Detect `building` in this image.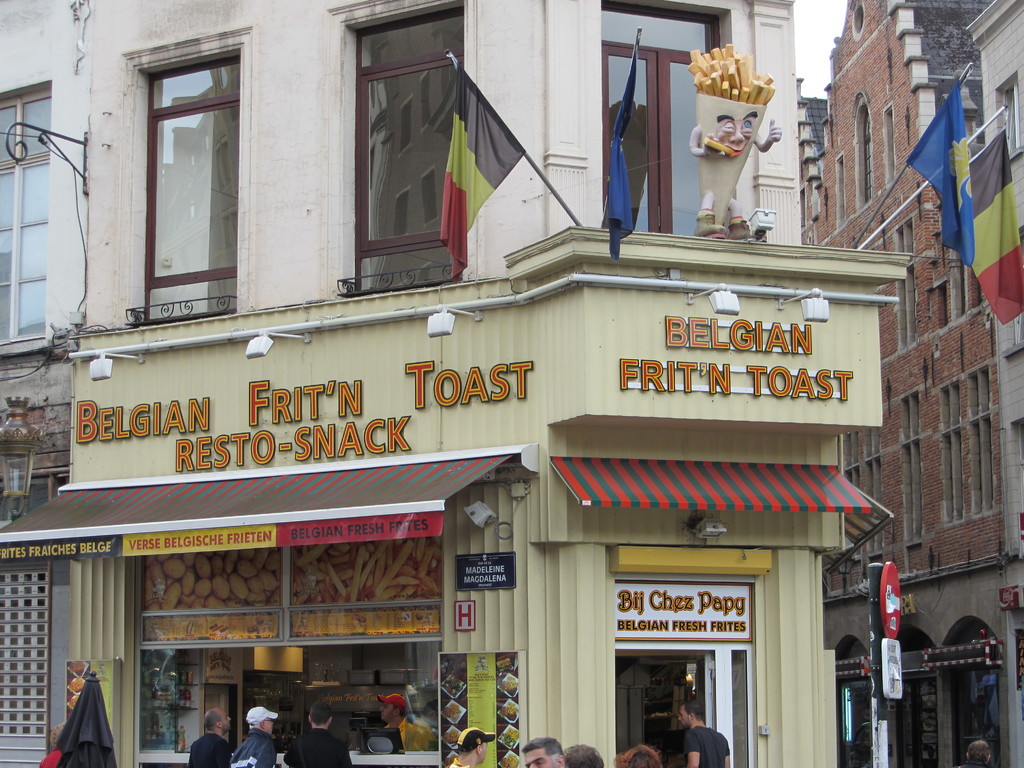
Detection: region(795, 0, 1017, 767).
